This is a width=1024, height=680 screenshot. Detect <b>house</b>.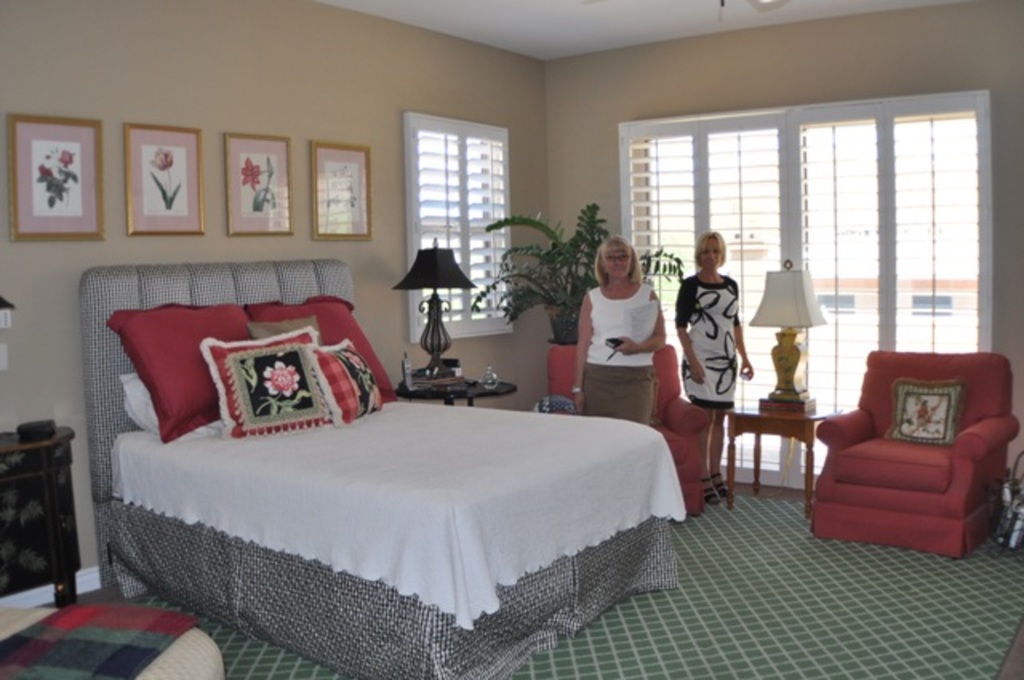
<bbox>0, 0, 1022, 675</bbox>.
